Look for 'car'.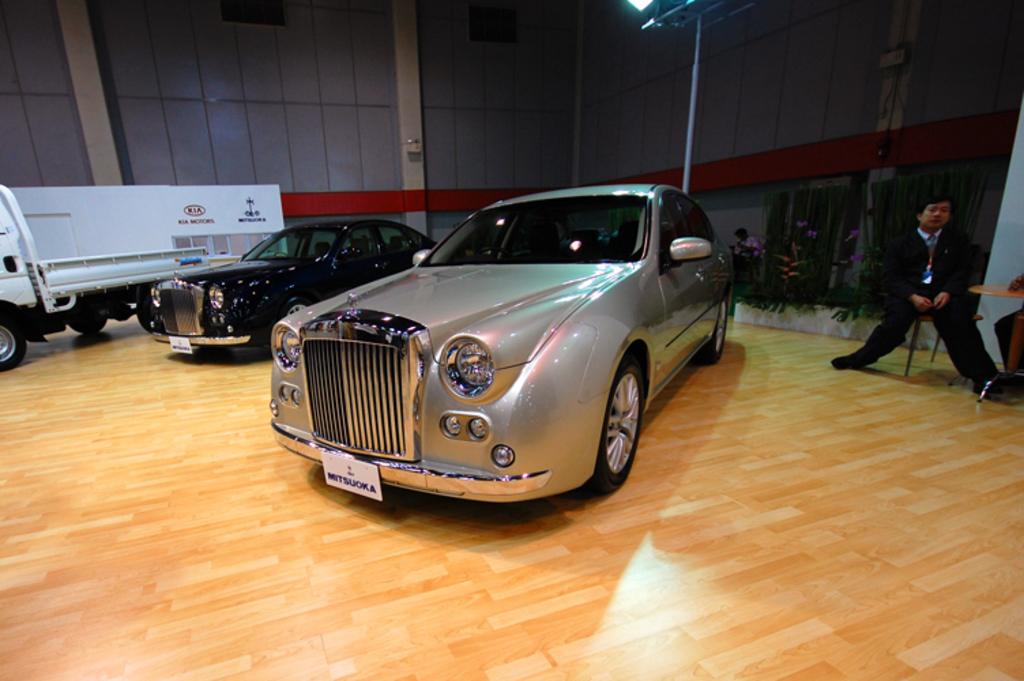
Found: <region>144, 217, 440, 354</region>.
